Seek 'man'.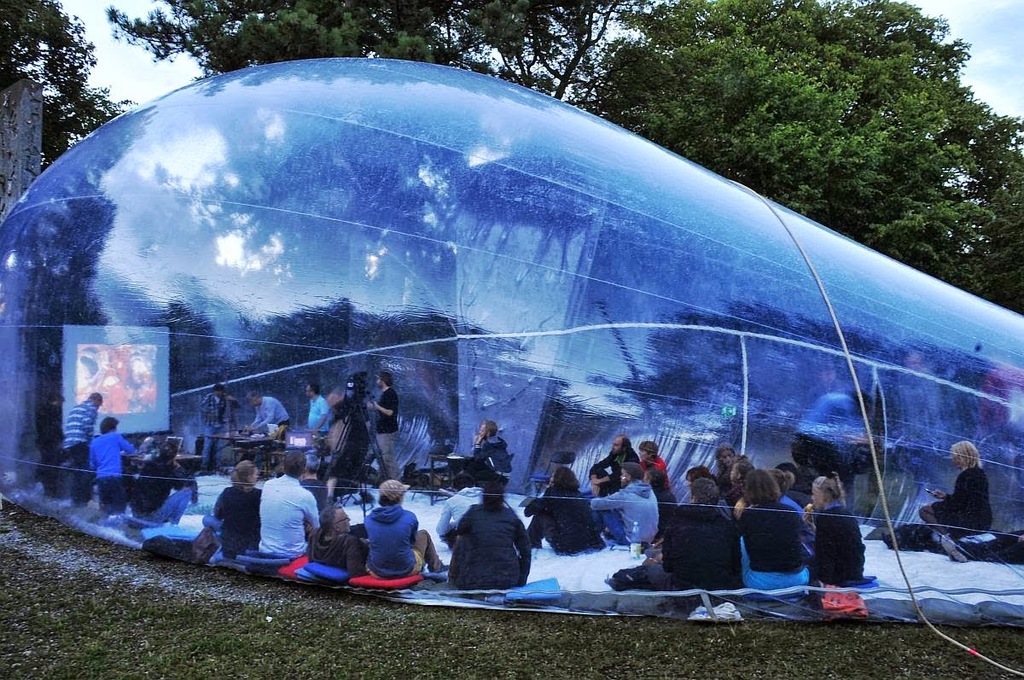
box(242, 388, 288, 440).
